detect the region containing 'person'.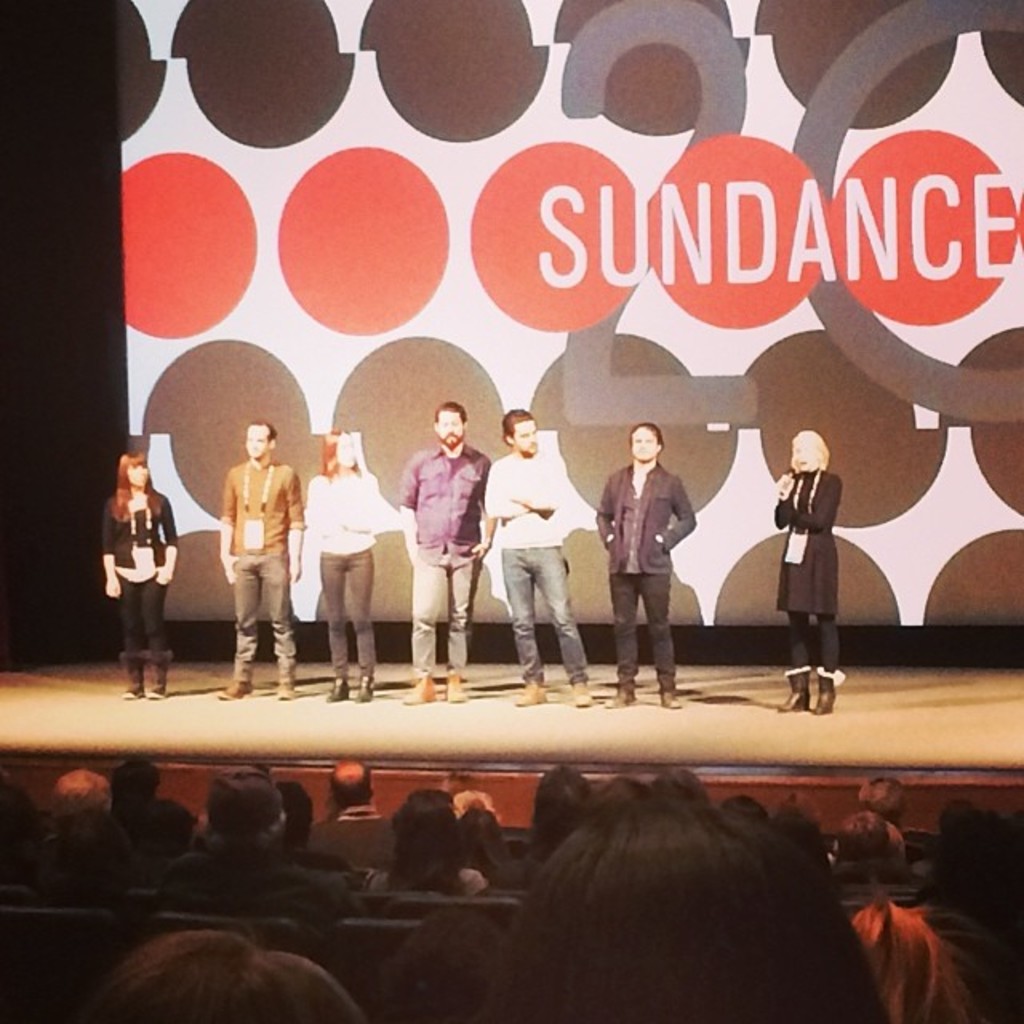
left=398, top=392, right=502, bottom=710.
